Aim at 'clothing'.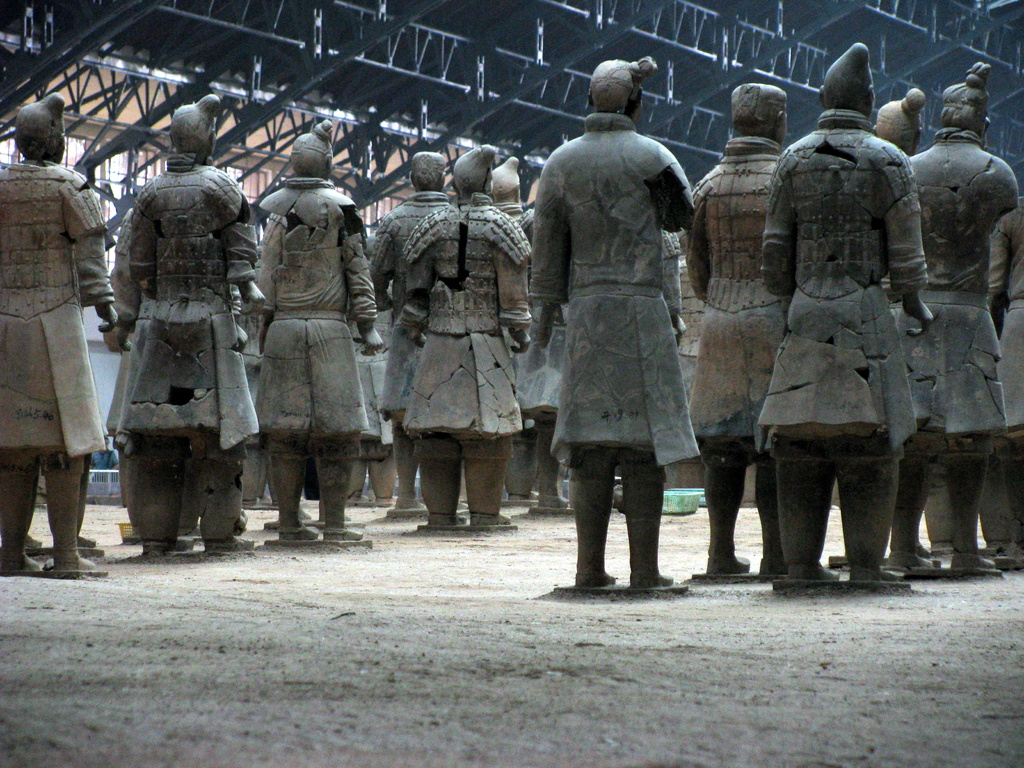
Aimed at [x1=771, y1=129, x2=925, y2=461].
